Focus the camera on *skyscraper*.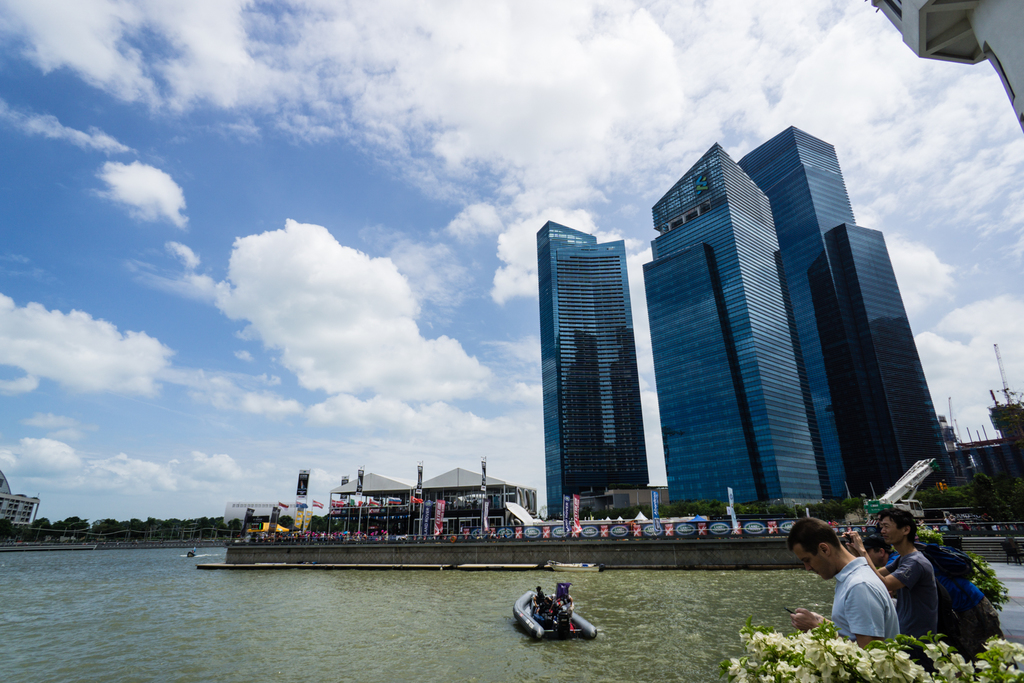
Focus region: (645, 136, 850, 522).
